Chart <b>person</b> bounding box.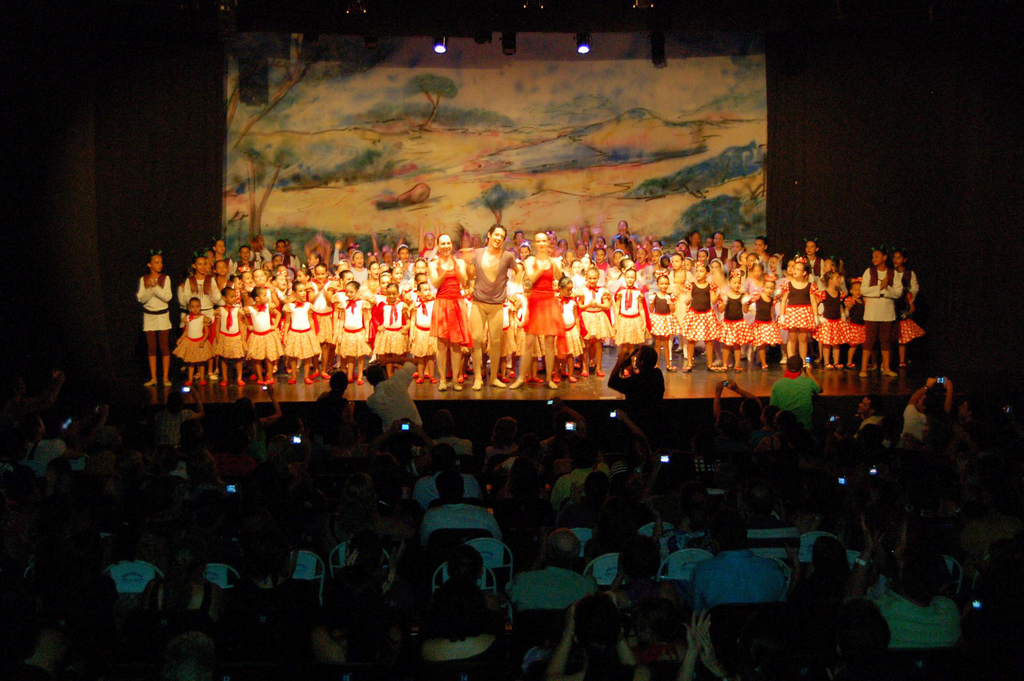
Charted: Rect(775, 364, 822, 425).
